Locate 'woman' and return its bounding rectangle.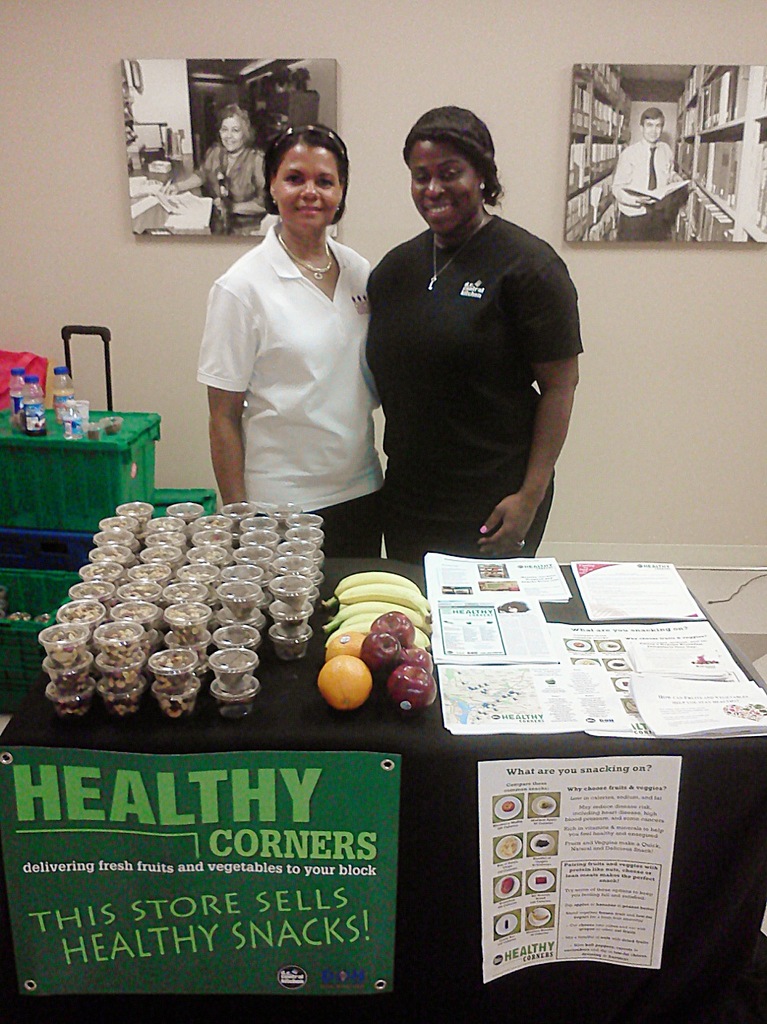
{"left": 363, "top": 102, "right": 581, "bottom": 570}.
